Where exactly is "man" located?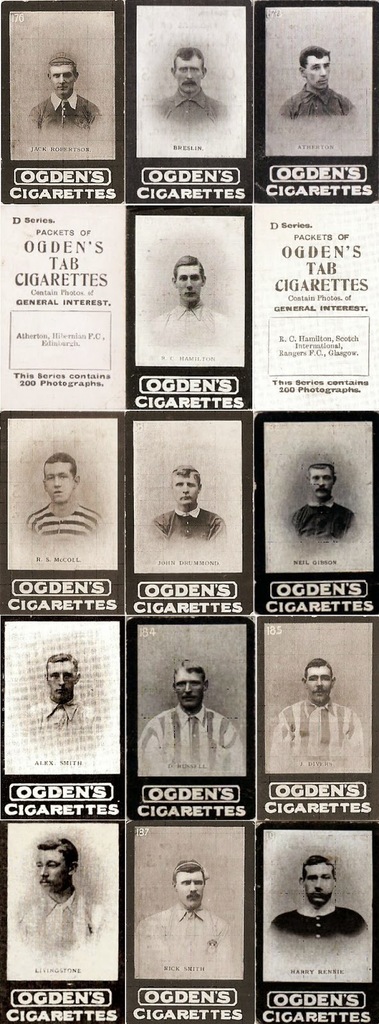
Its bounding box is x1=286, y1=460, x2=362, y2=541.
